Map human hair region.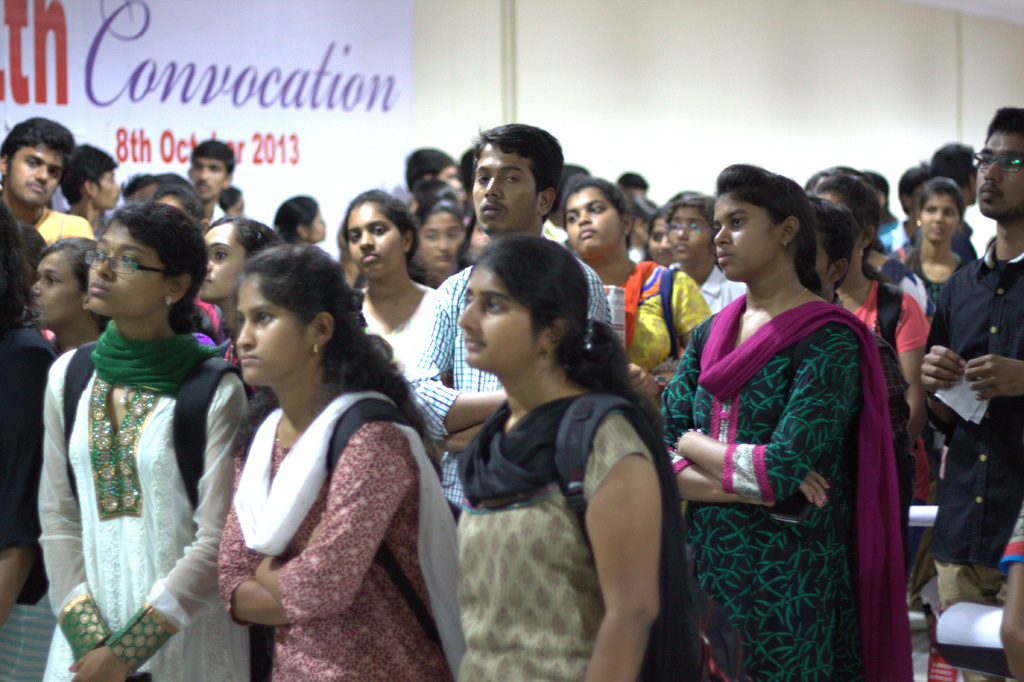
Mapped to l=346, t=189, r=415, b=248.
